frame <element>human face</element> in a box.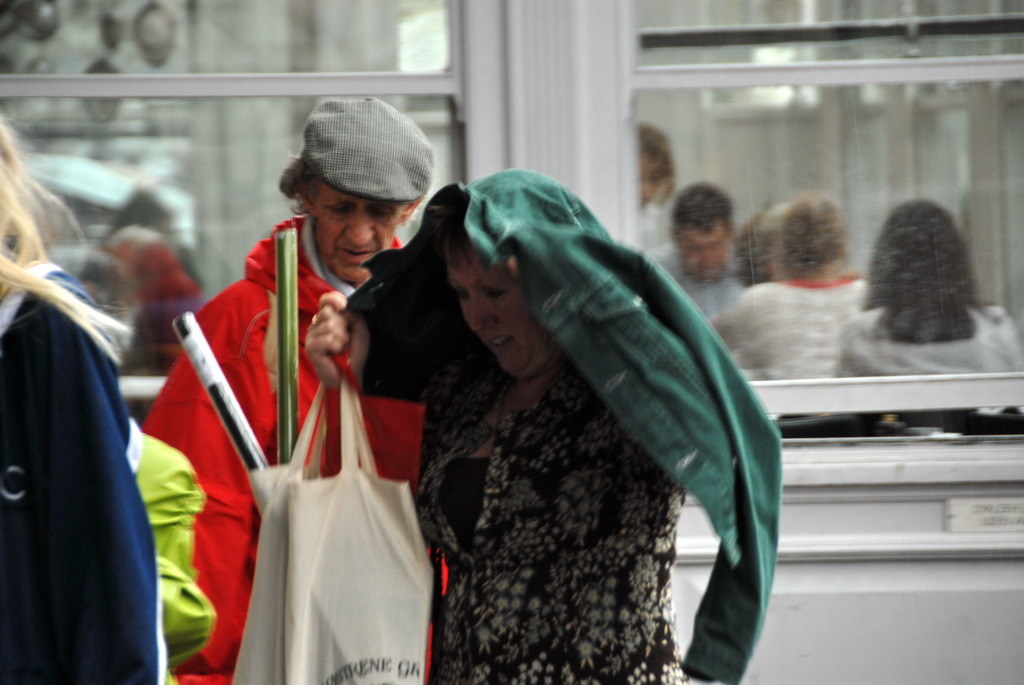
box=[630, 151, 656, 202].
